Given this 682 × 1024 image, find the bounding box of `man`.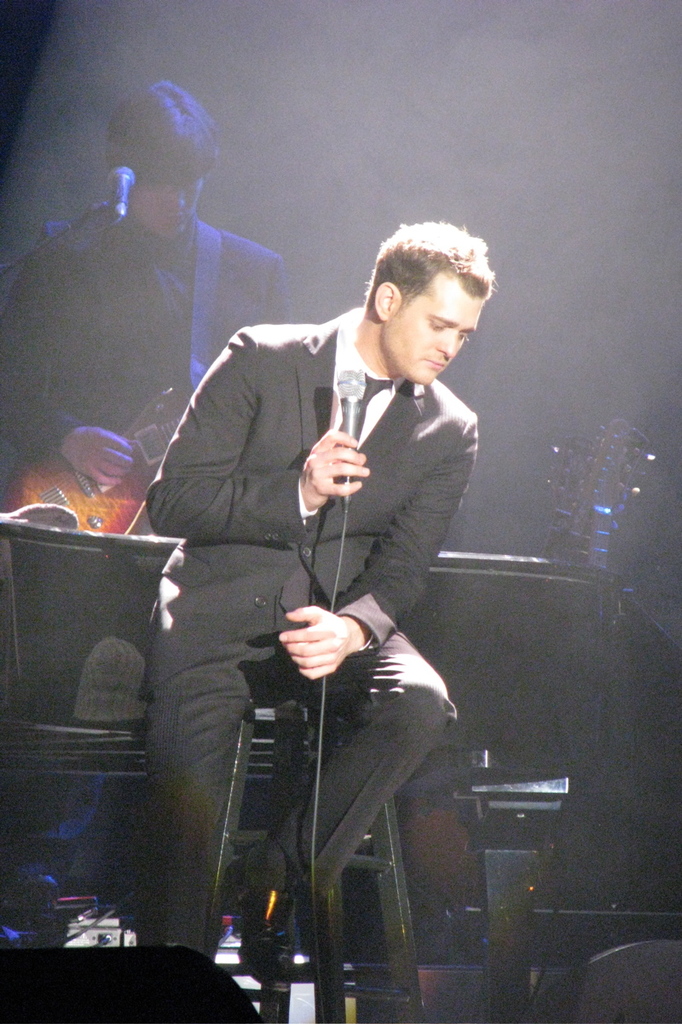
(left=119, top=219, right=499, bottom=952).
